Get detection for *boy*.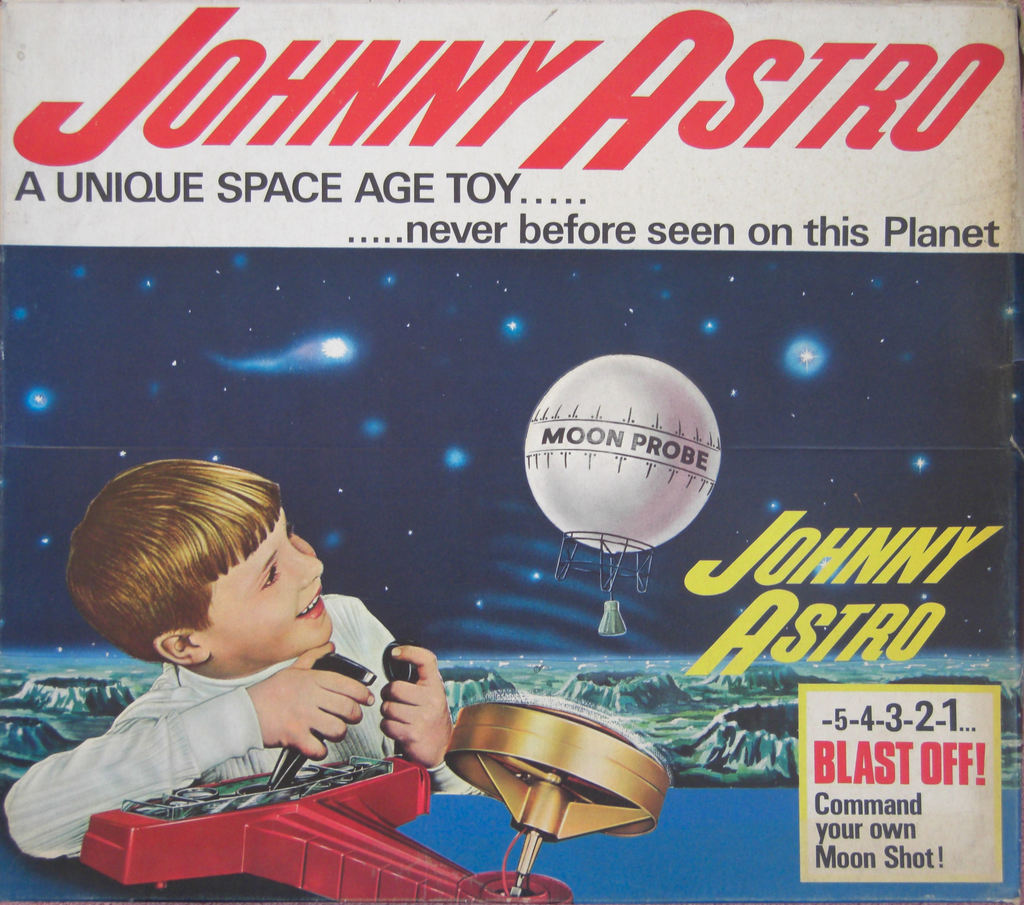
Detection: x1=0 y1=453 x2=459 y2=879.
